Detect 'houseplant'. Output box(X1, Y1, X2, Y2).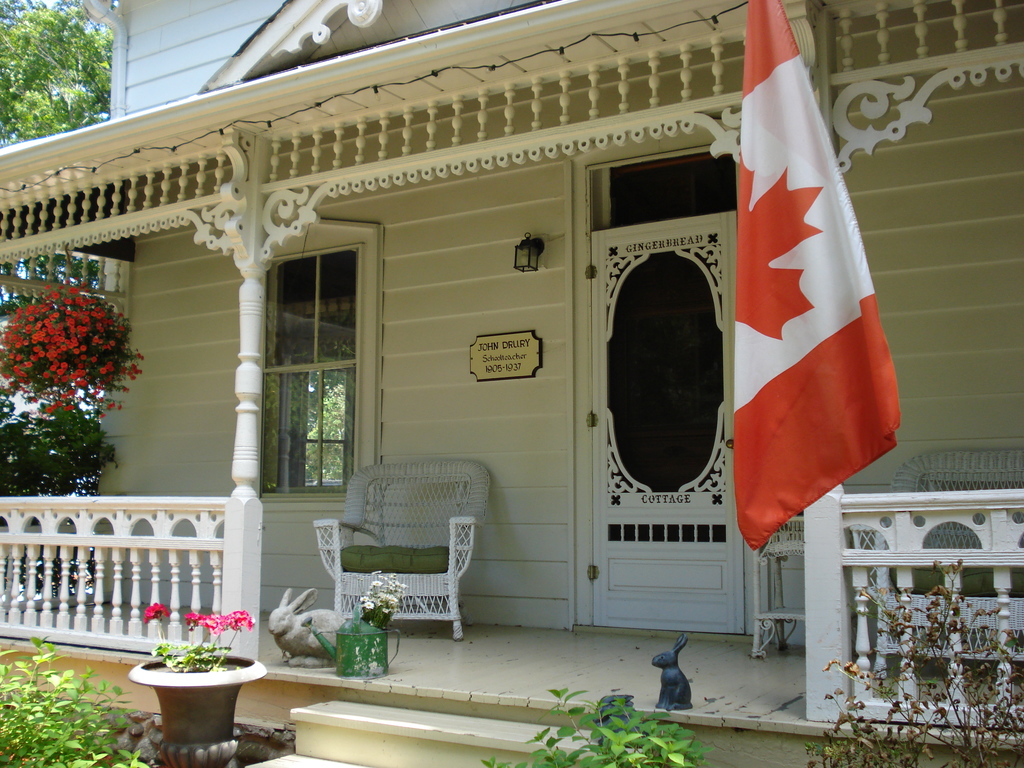
box(479, 685, 731, 767).
